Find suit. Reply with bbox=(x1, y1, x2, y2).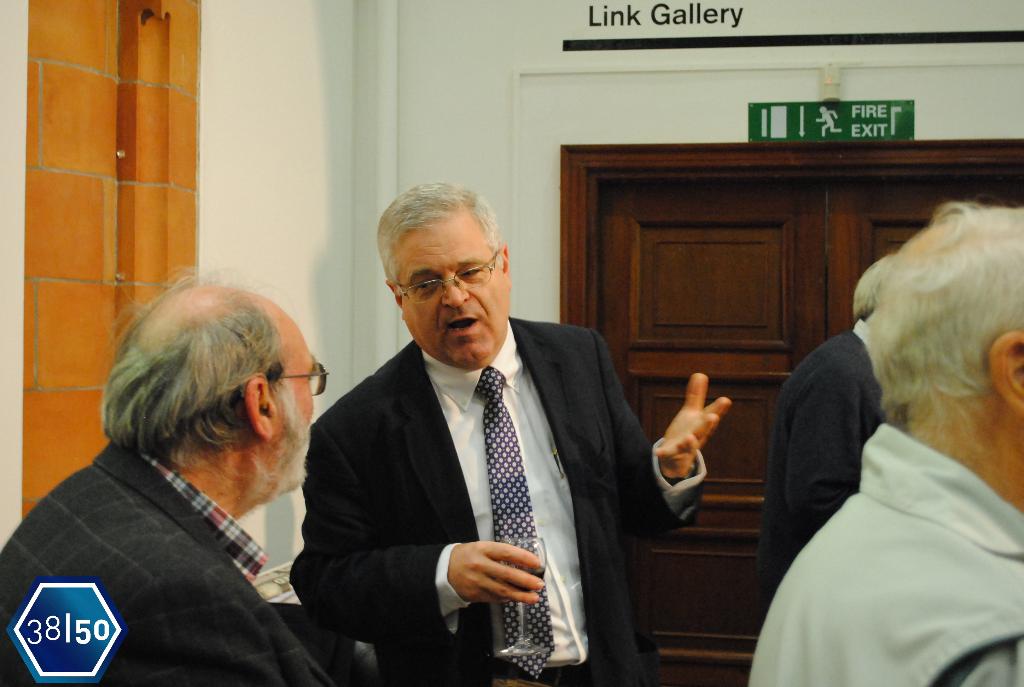
bbox=(287, 249, 676, 678).
